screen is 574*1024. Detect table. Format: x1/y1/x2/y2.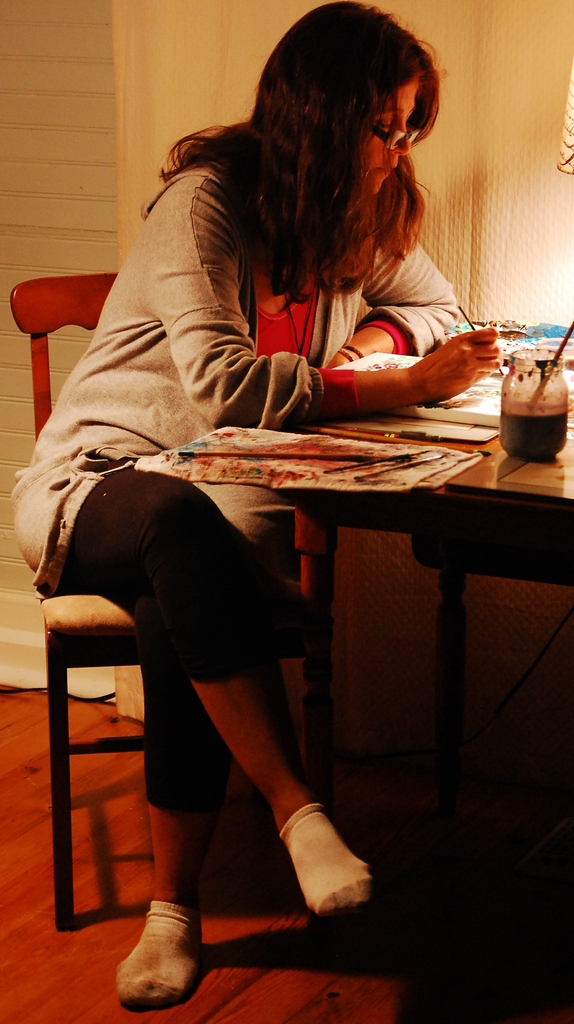
259/326/573/1023.
